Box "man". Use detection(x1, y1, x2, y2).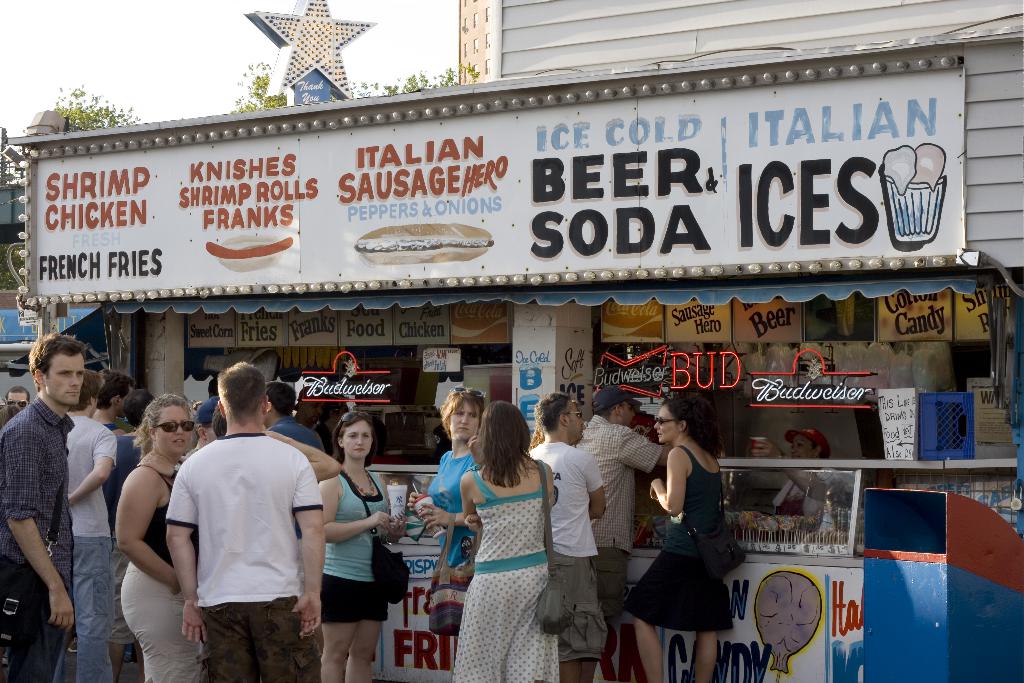
detection(563, 390, 683, 682).
